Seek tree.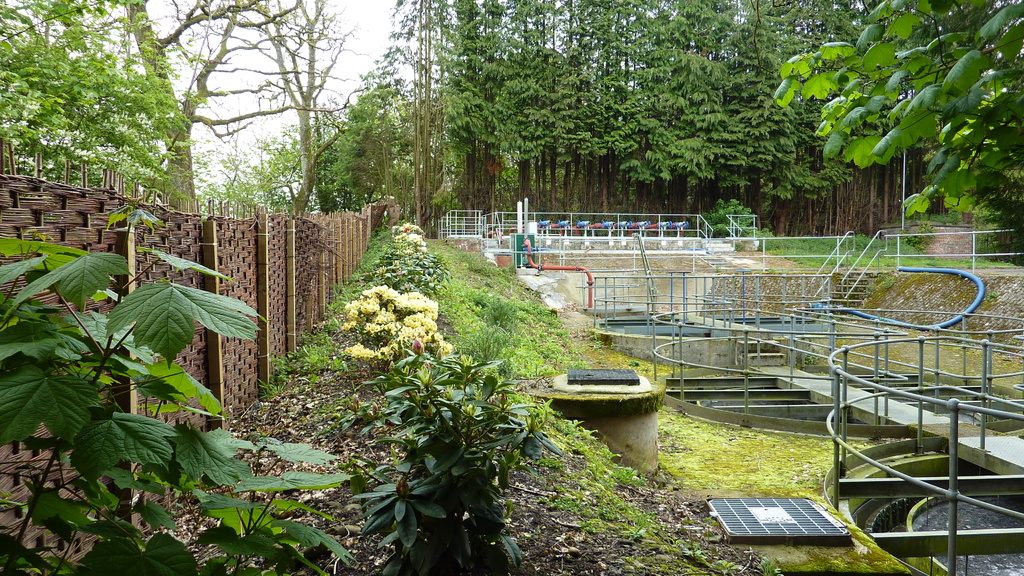
detection(765, 0, 1023, 273).
